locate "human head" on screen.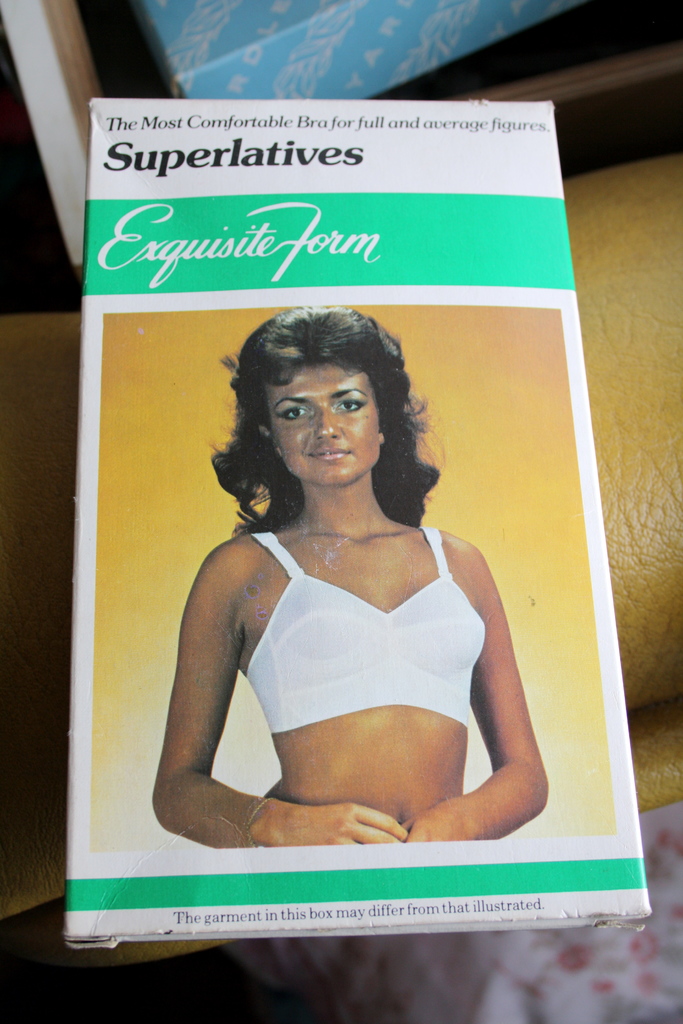
On screen at [212, 307, 438, 524].
